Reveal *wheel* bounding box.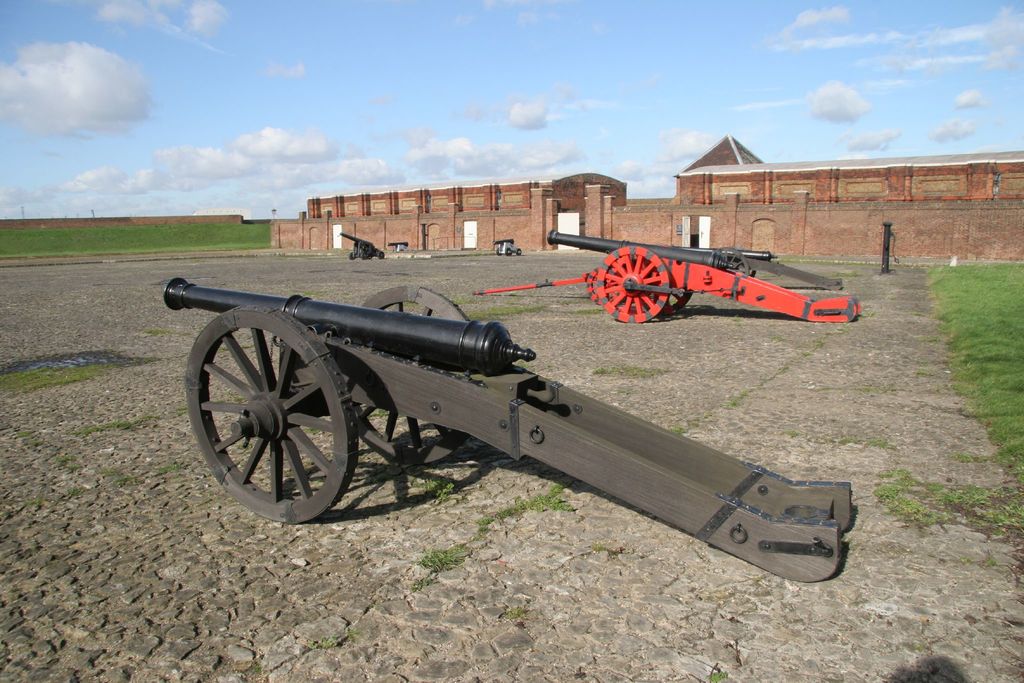
Revealed: box(361, 252, 367, 261).
